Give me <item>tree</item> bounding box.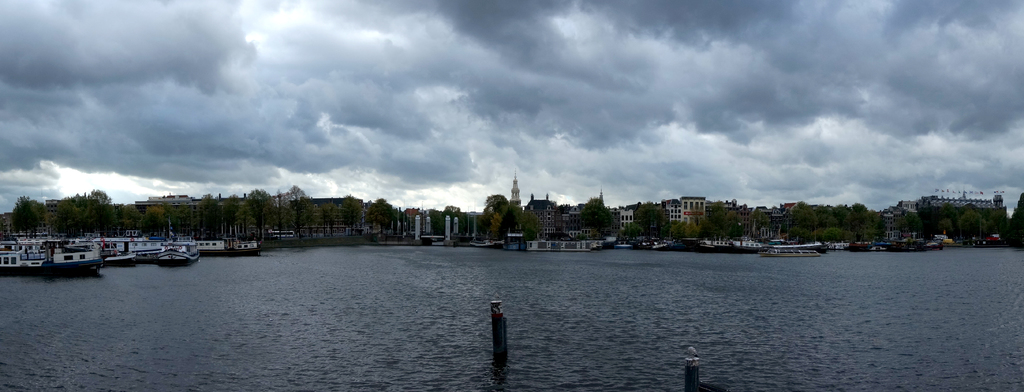
(194, 190, 240, 252).
